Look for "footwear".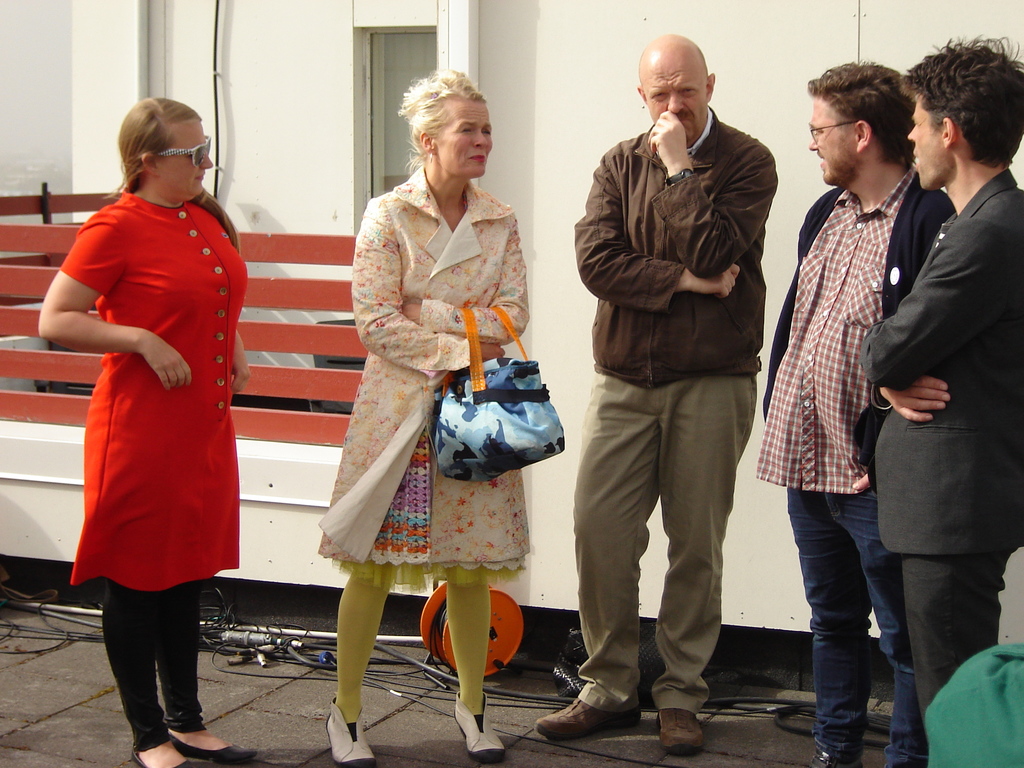
Found: <region>320, 698, 374, 767</region>.
